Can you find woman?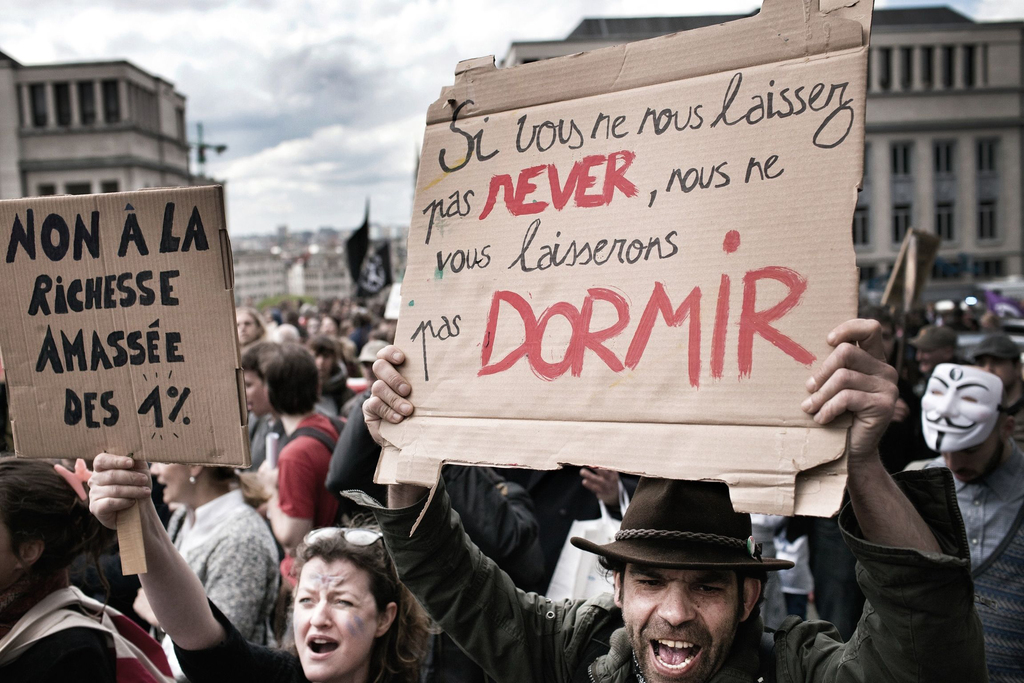
Yes, bounding box: 132,456,290,682.
